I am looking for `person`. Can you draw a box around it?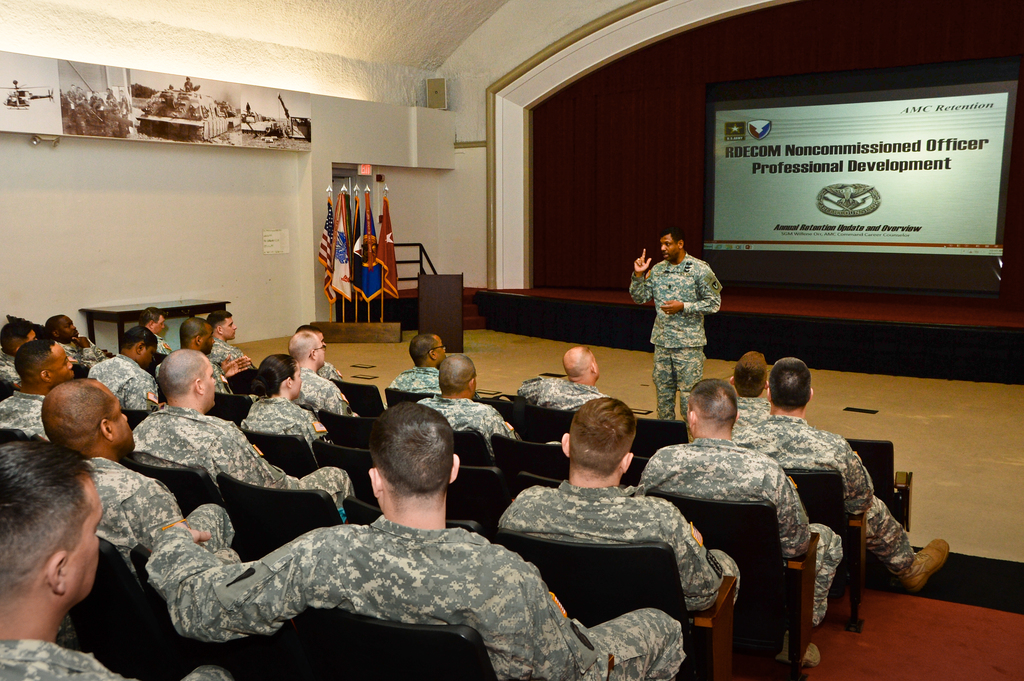
Sure, the bounding box is BBox(1, 321, 36, 386).
